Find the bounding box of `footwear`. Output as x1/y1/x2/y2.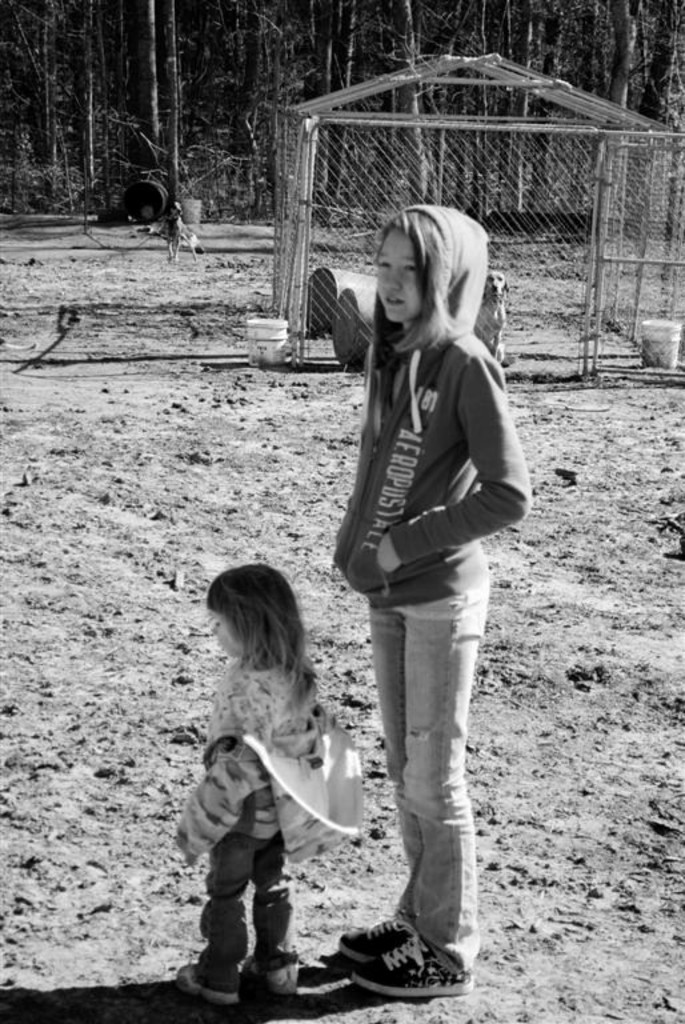
175/964/241/1008.
